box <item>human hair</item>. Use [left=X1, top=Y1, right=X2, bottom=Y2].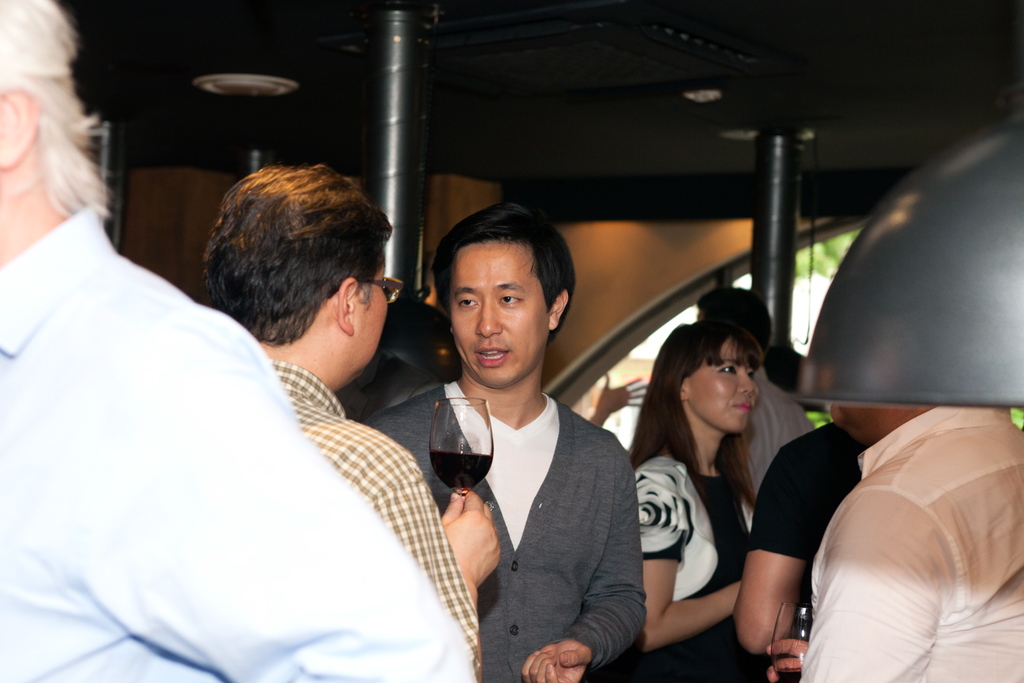
[left=627, top=319, right=757, bottom=512].
